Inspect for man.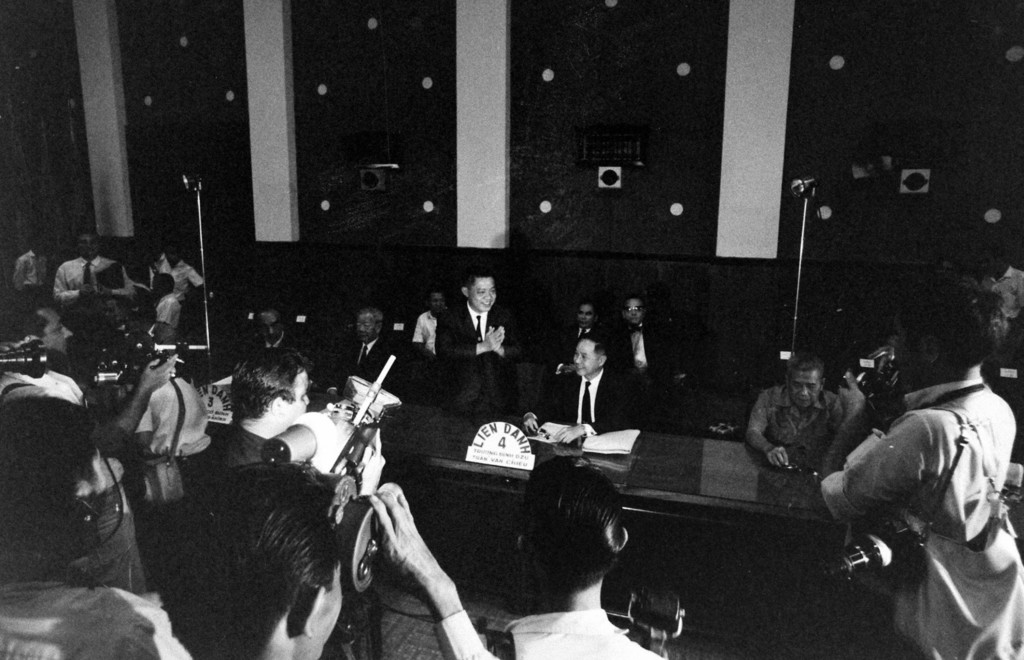
Inspection: select_region(241, 308, 360, 397).
